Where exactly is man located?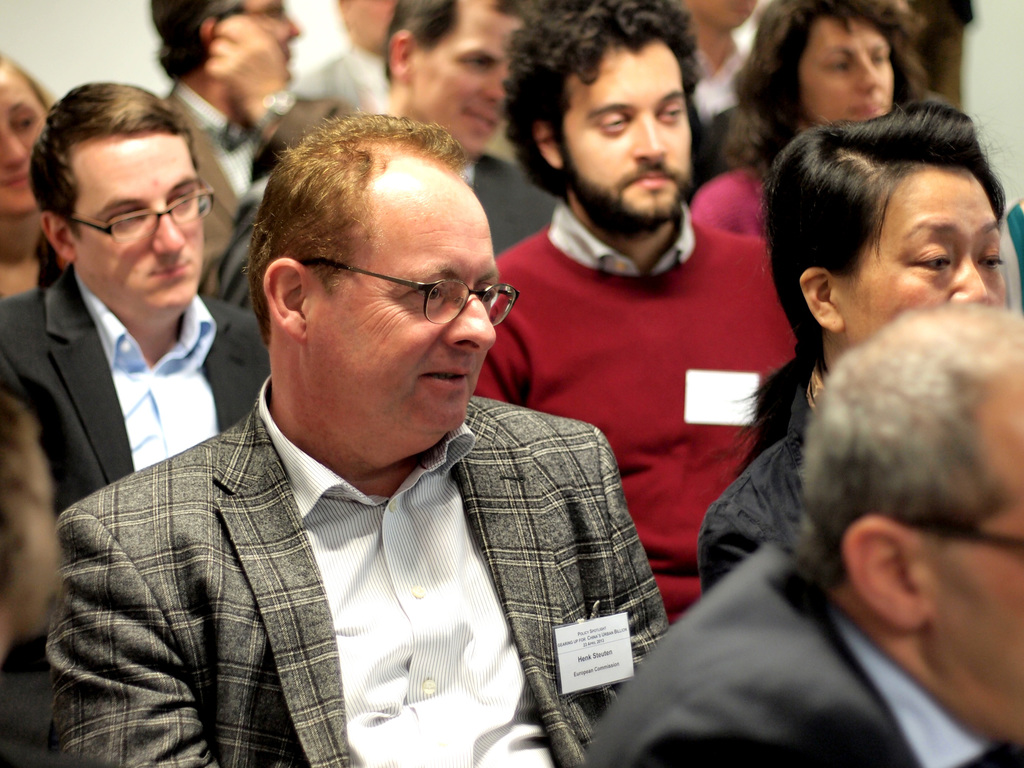
Its bounding box is left=161, top=1, right=386, bottom=309.
